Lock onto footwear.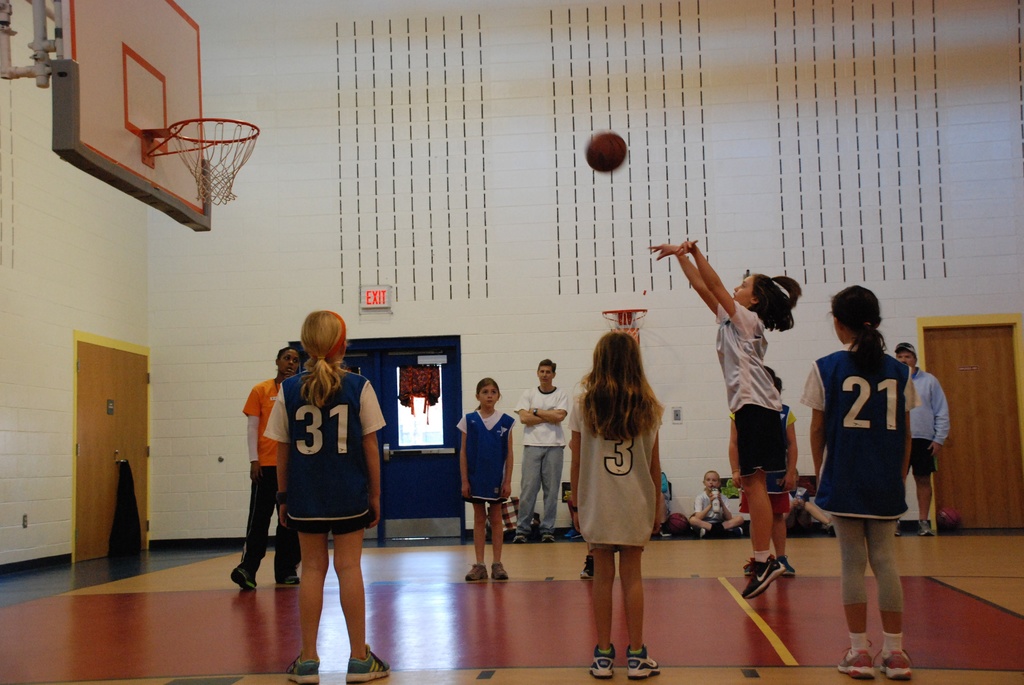
Locked: 577/553/598/581.
